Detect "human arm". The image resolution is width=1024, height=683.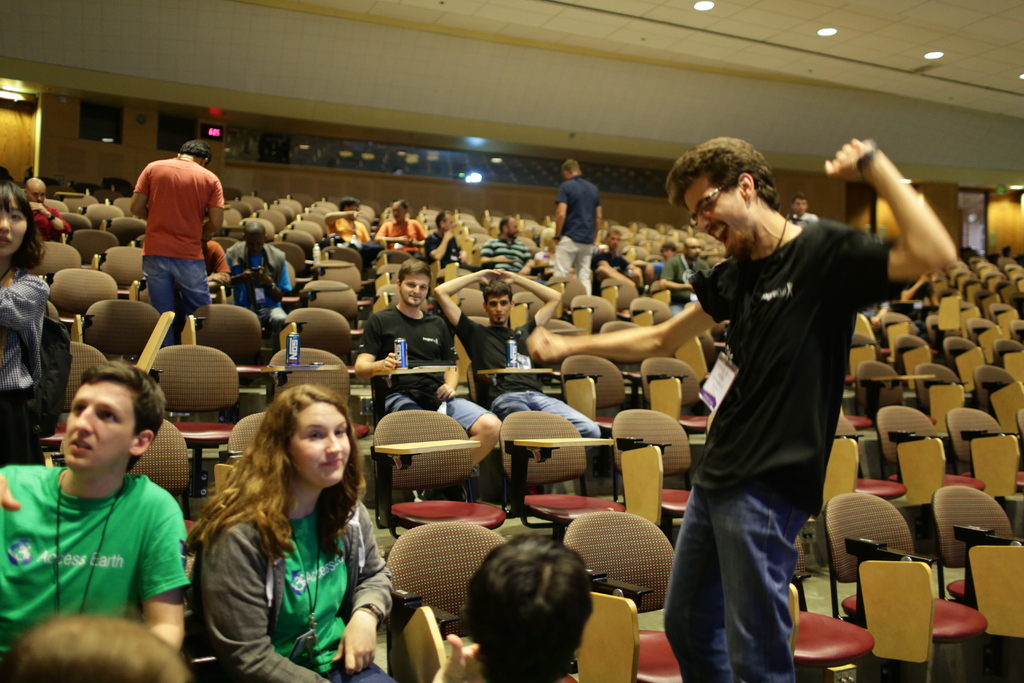
(135,486,188,650).
